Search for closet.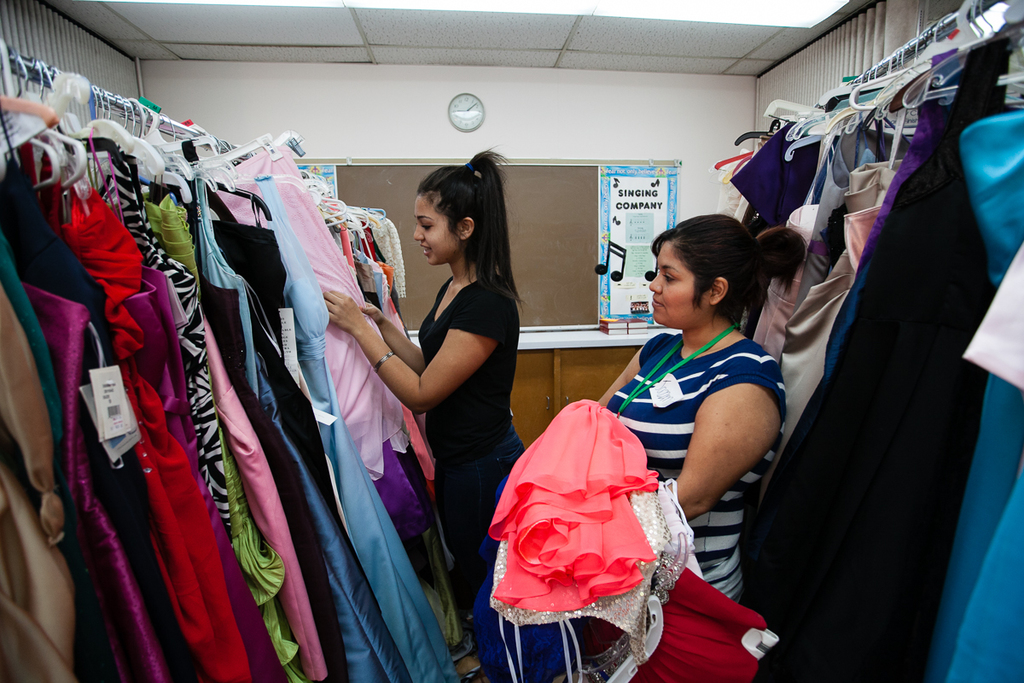
Found at [0, 61, 439, 682].
